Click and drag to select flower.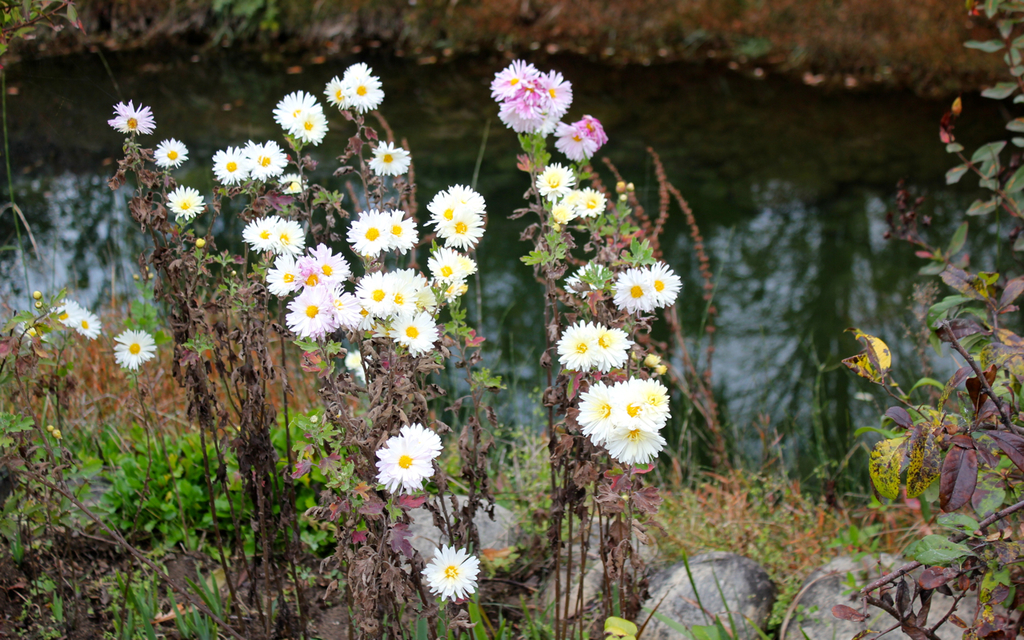
Selection: x1=346 y1=60 x2=382 y2=114.
